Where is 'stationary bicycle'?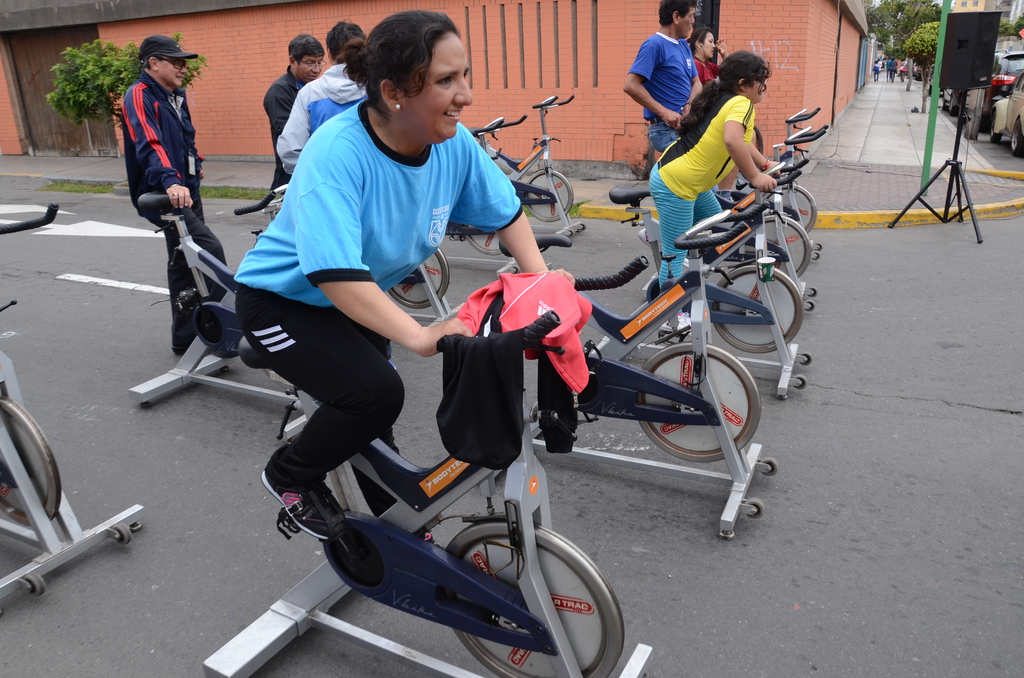
x1=380, y1=250, x2=465, y2=328.
